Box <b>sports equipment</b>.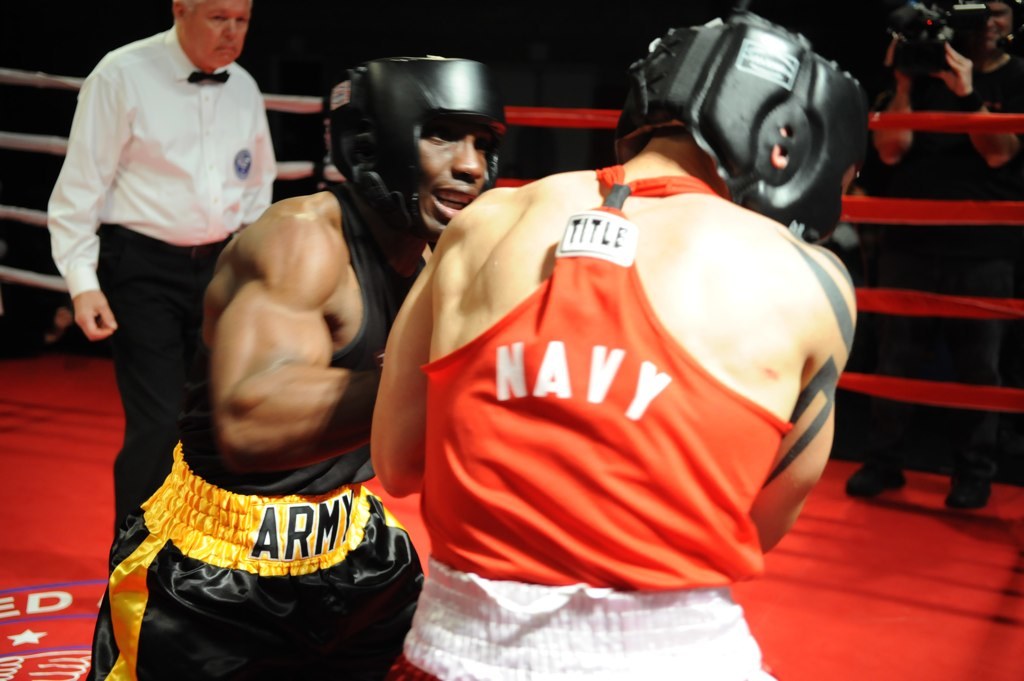
[619, 5, 868, 246].
